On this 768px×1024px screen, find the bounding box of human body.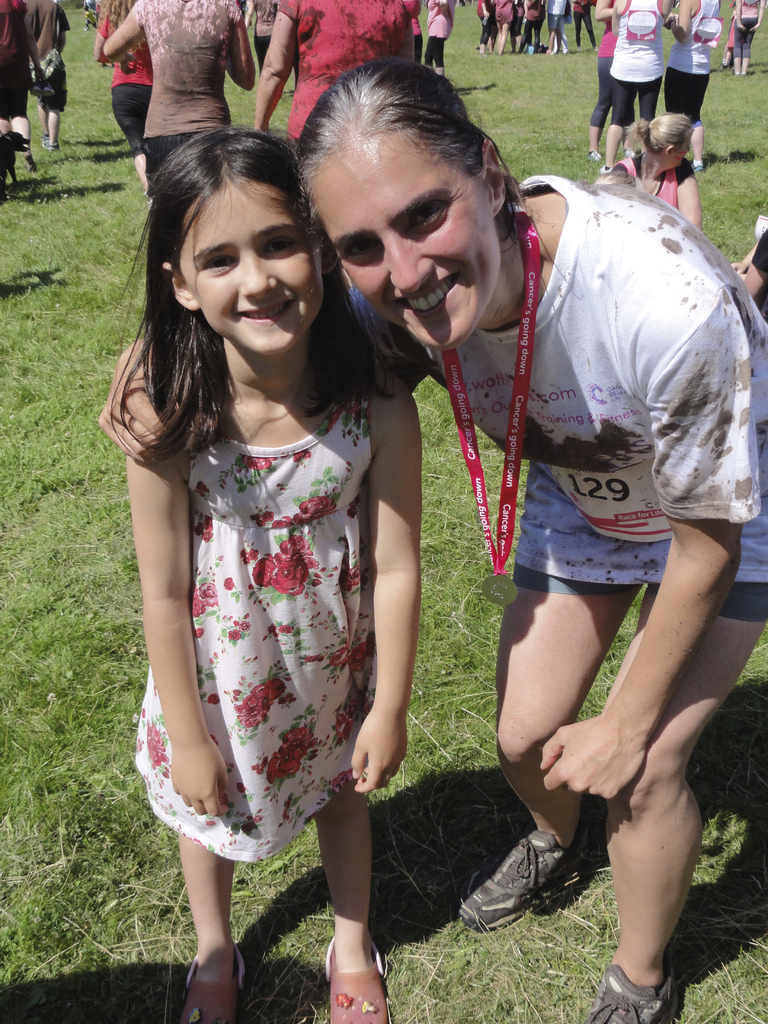
Bounding box: <box>662,0,735,175</box>.
